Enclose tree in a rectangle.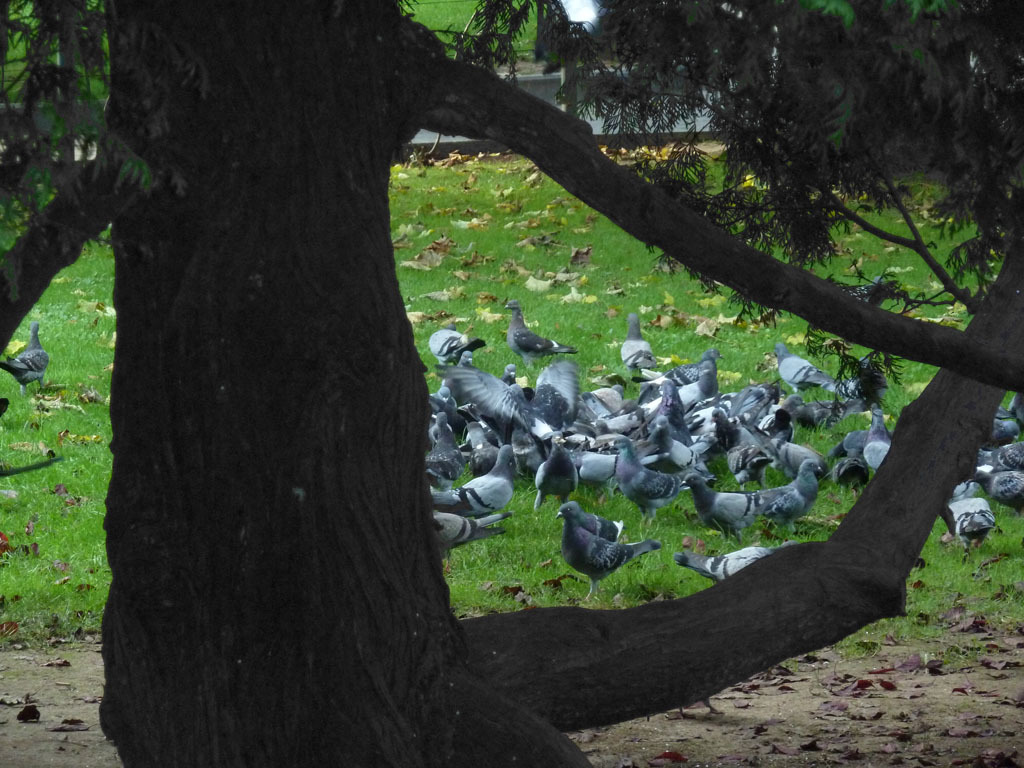
(0,12,1023,677).
